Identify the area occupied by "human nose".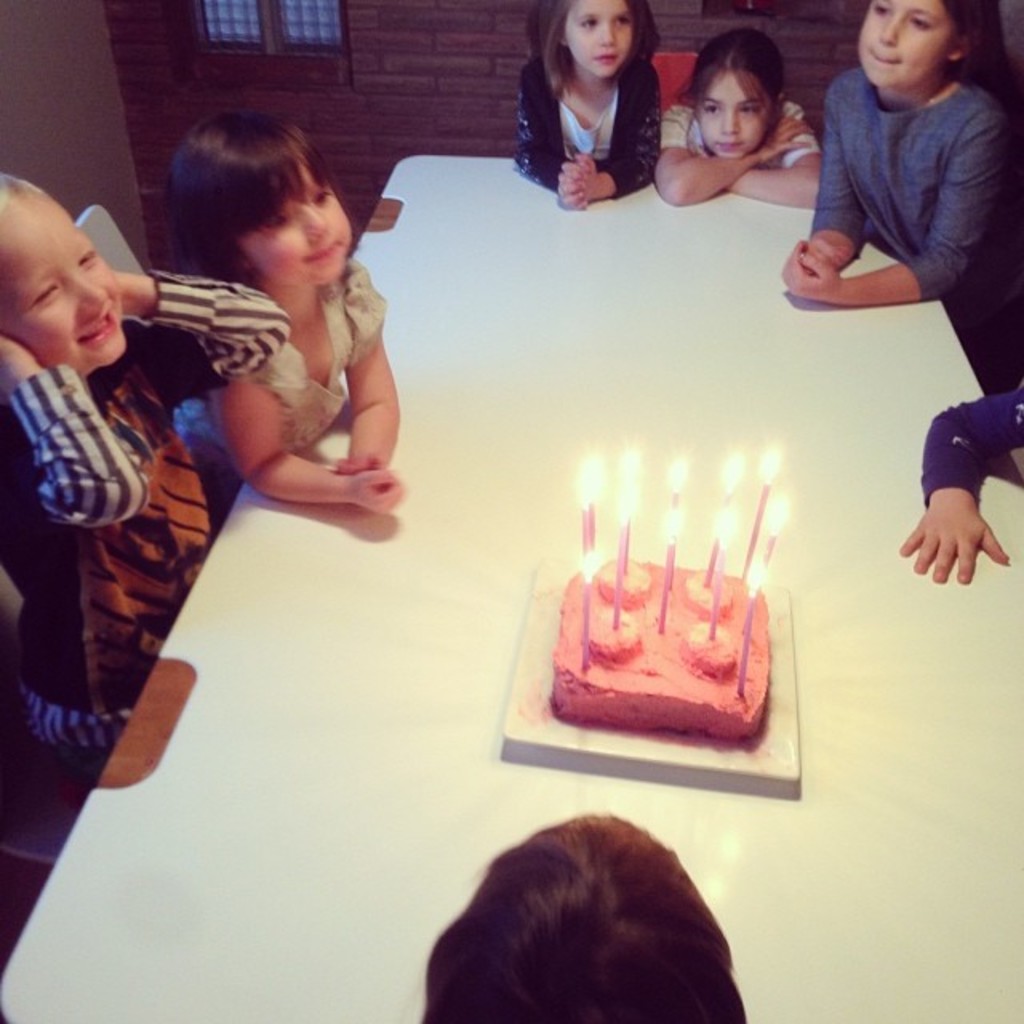
Area: left=74, top=269, right=107, bottom=315.
